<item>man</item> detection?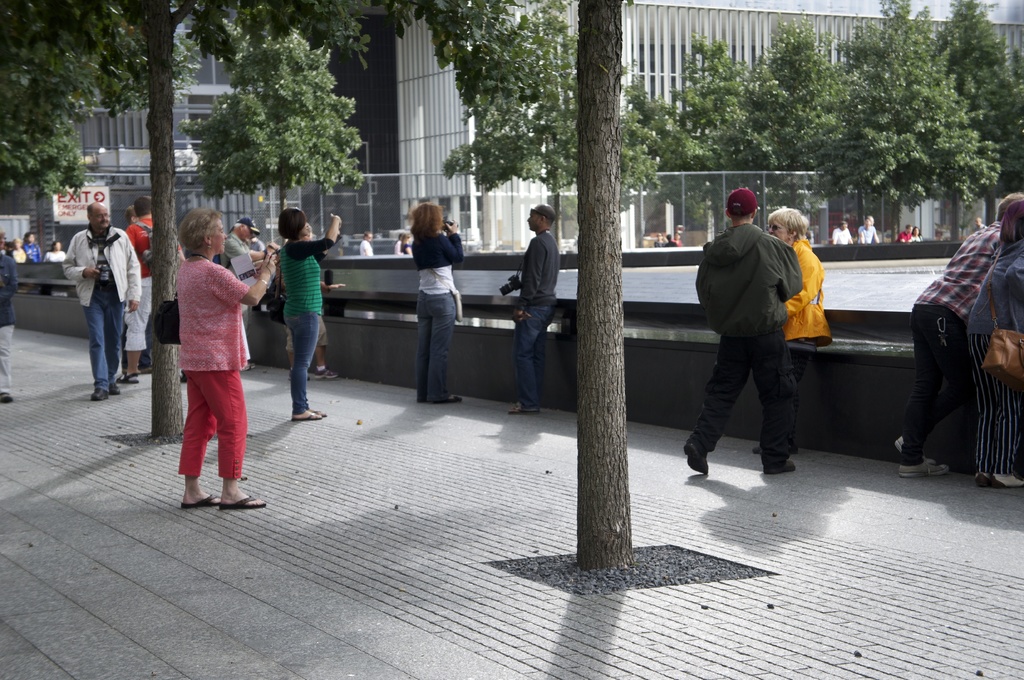
{"x1": 60, "y1": 200, "x2": 141, "y2": 397}
